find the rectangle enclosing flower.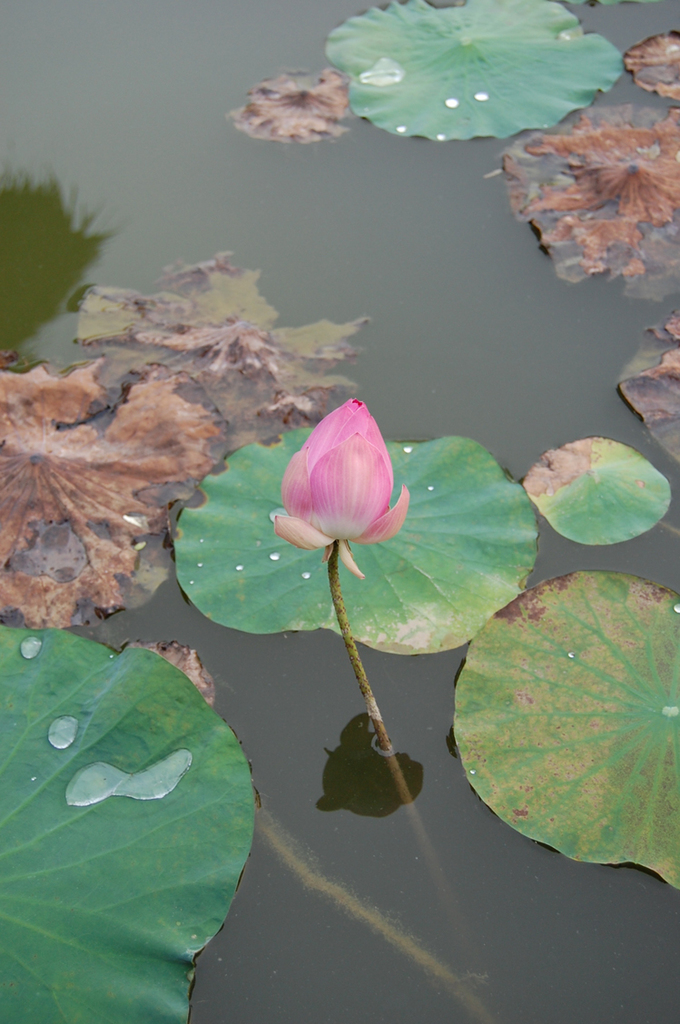
bbox=[269, 401, 416, 563].
